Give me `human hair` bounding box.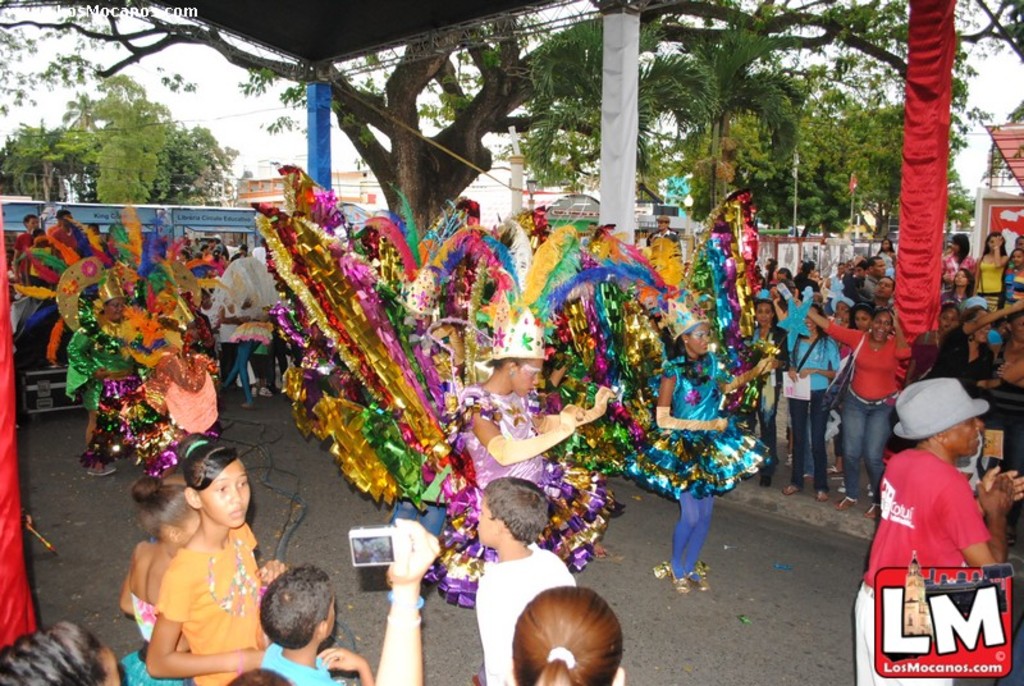
bbox(133, 475, 198, 540).
